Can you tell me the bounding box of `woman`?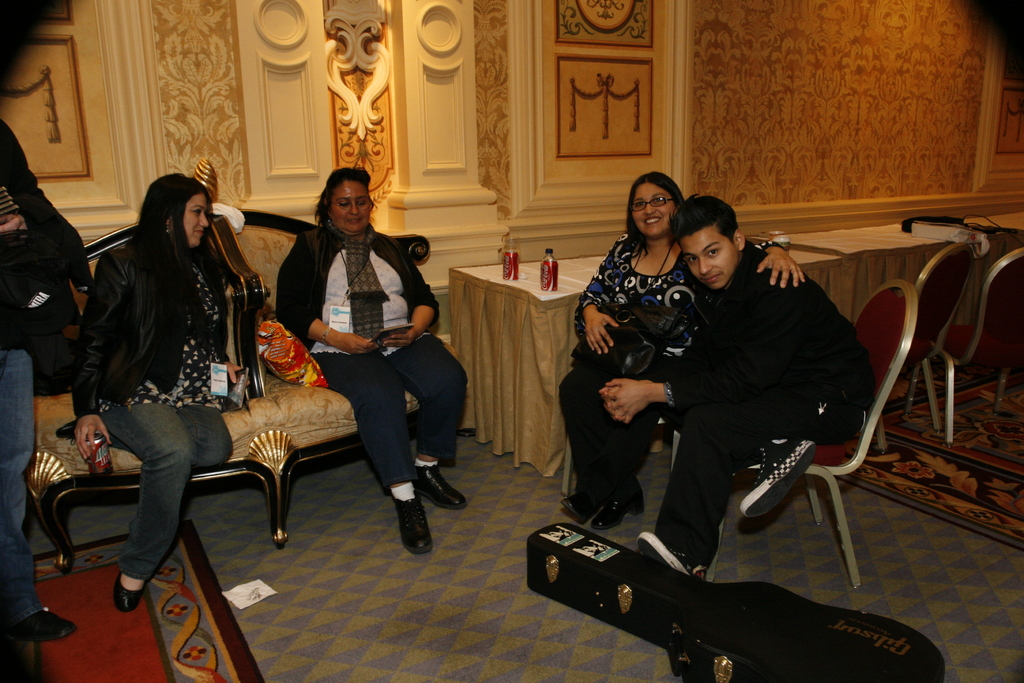
[left=274, top=163, right=475, bottom=551].
